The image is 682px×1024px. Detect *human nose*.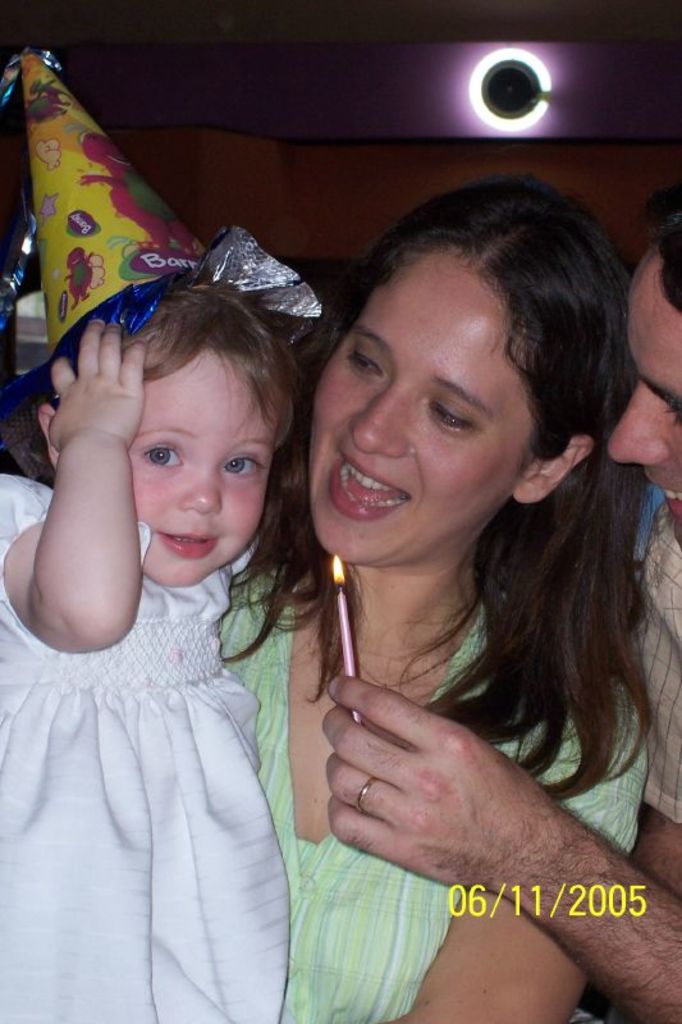
Detection: bbox(179, 452, 224, 513).
